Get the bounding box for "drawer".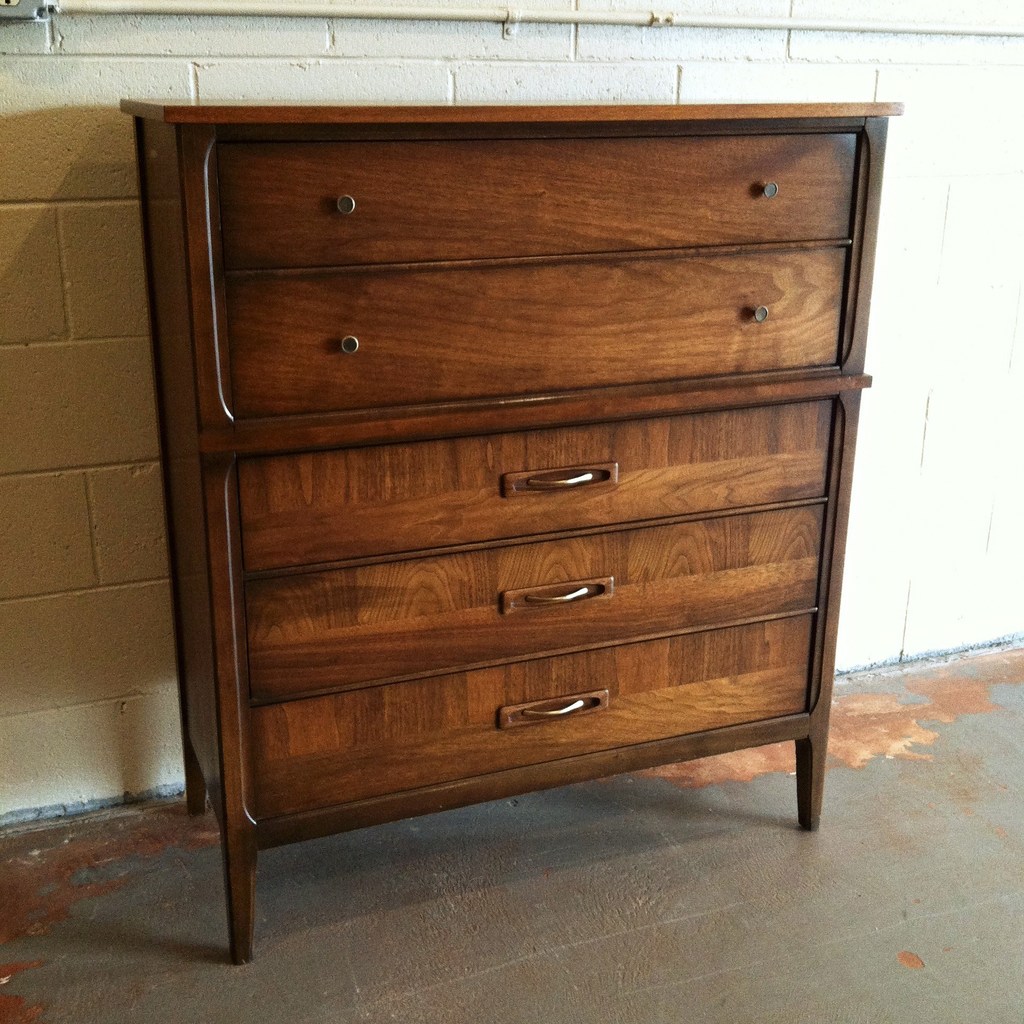
[218,128,860,270].
